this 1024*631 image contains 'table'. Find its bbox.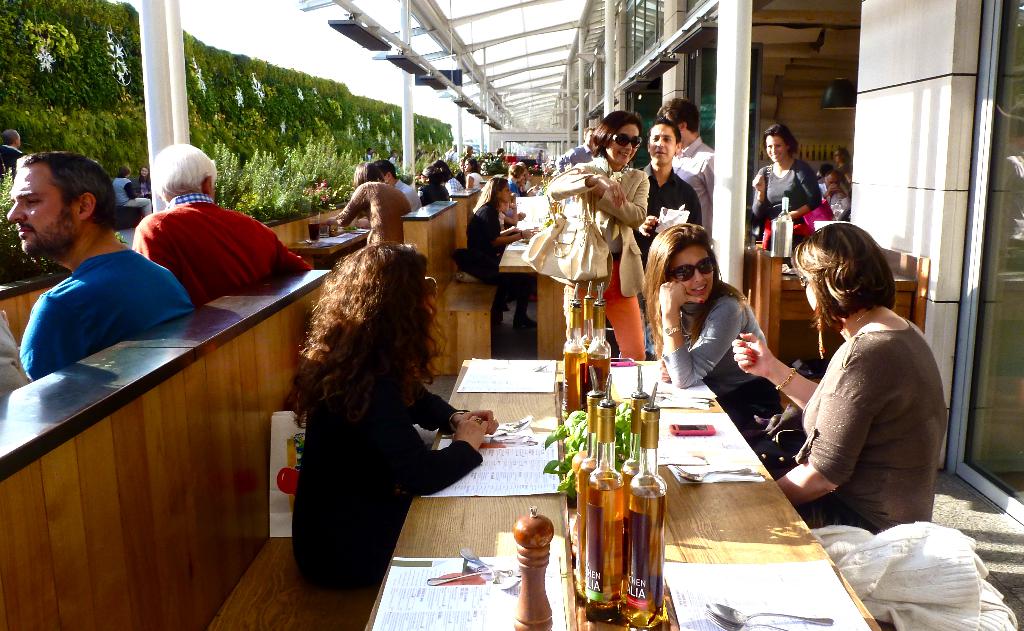
(498,201,600,363).
